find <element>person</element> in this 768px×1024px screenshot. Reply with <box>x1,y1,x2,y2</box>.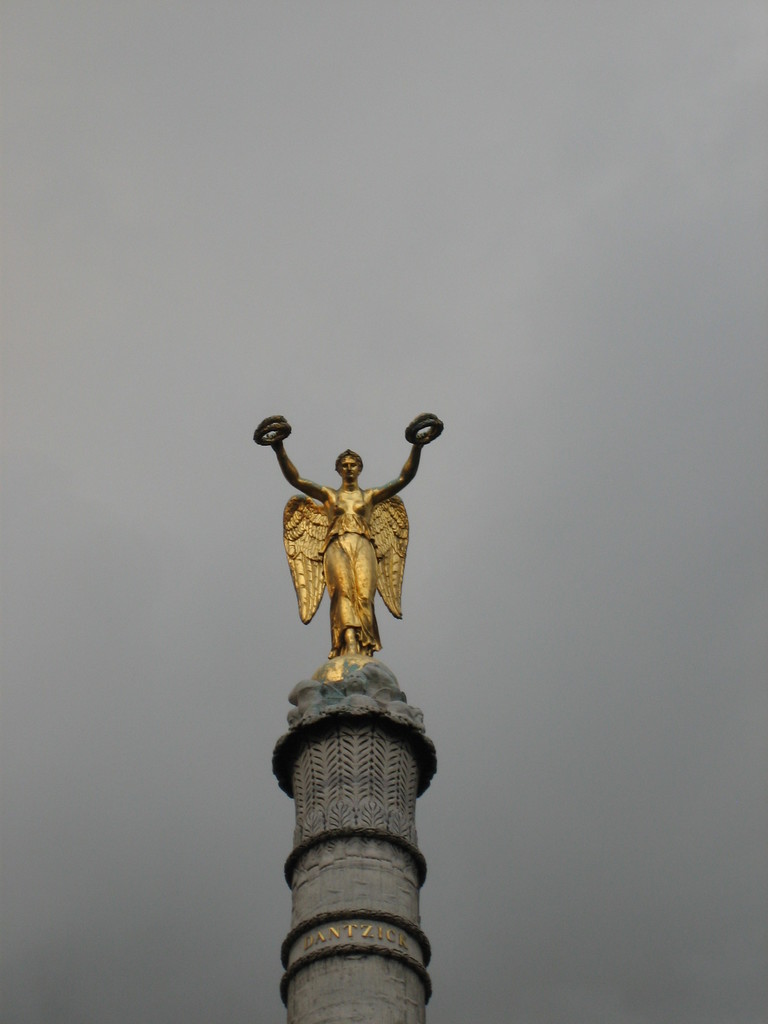
<box>269,392,459,713</box>.
